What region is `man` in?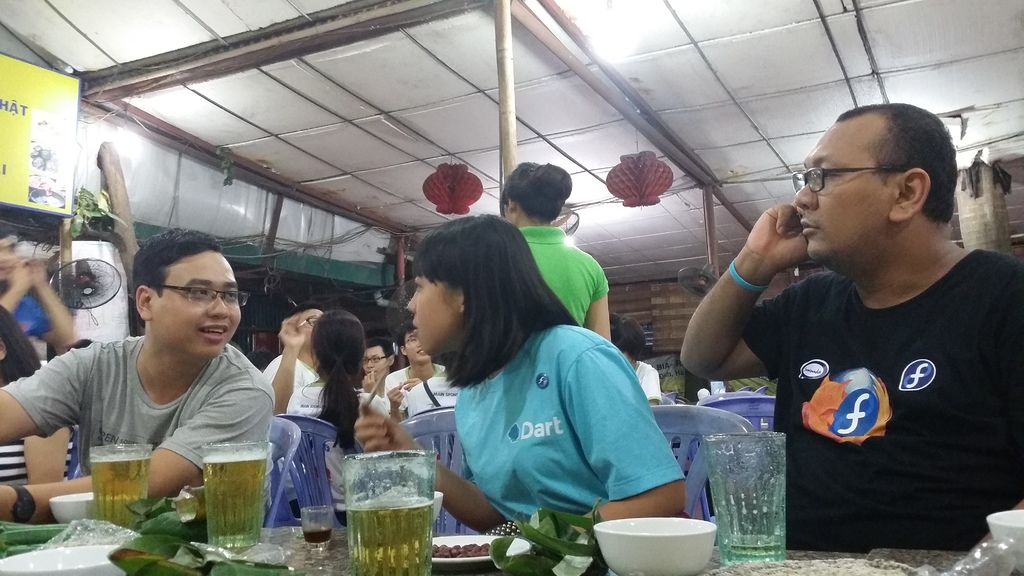
{"left": 672, "top": 85, "right": 1023, "bottom": 568}.
